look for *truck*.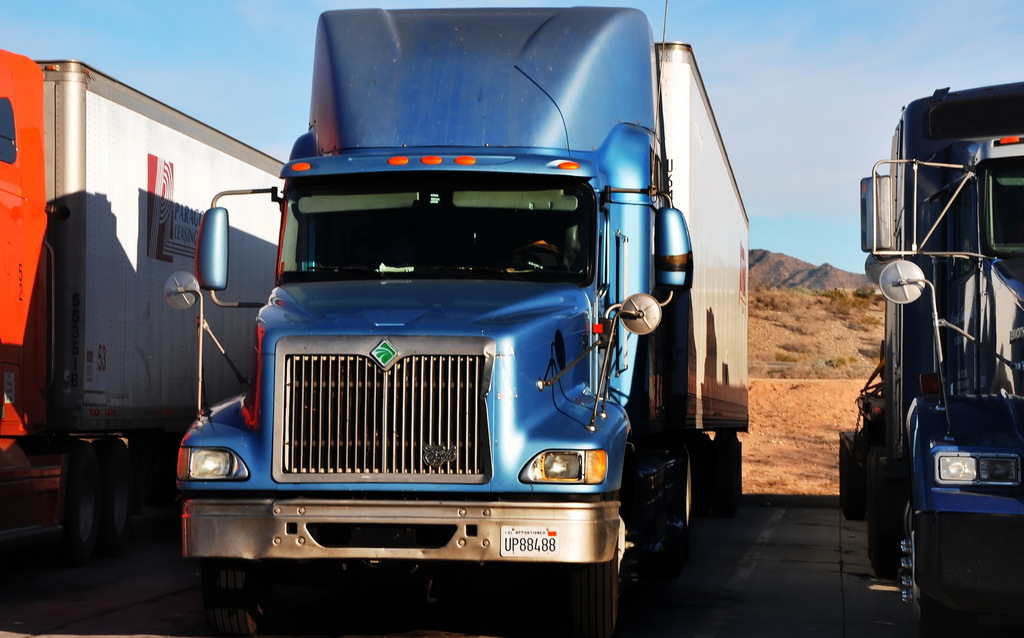
Found: <region>0, 49, 286, 601</region>.
